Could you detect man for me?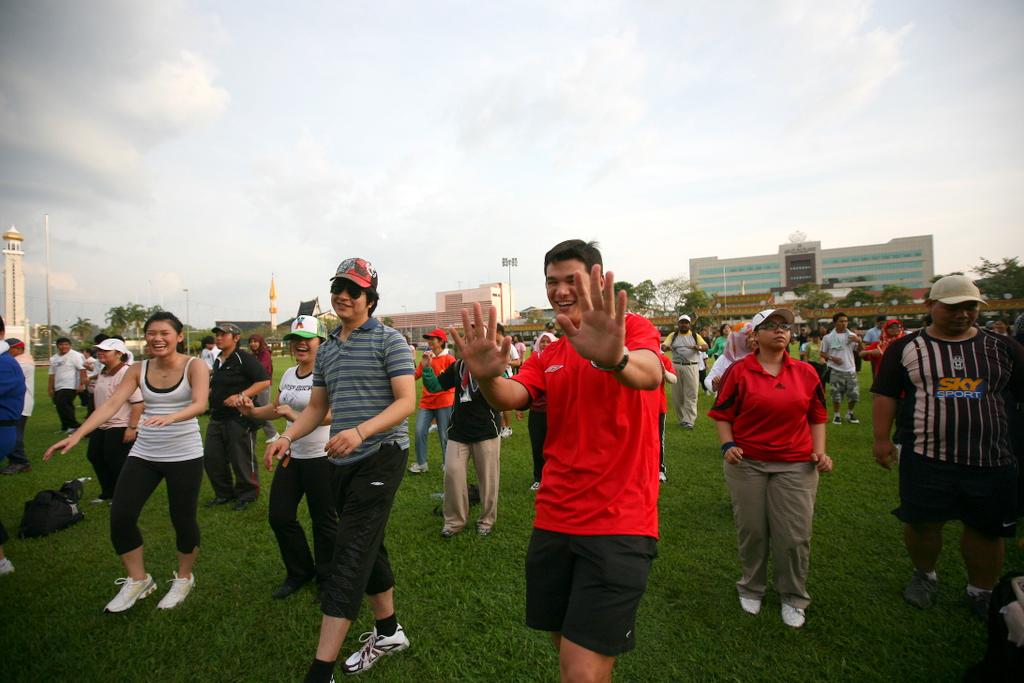
Detection result: (x1=815, y1=308, x2=861, y2=427).
